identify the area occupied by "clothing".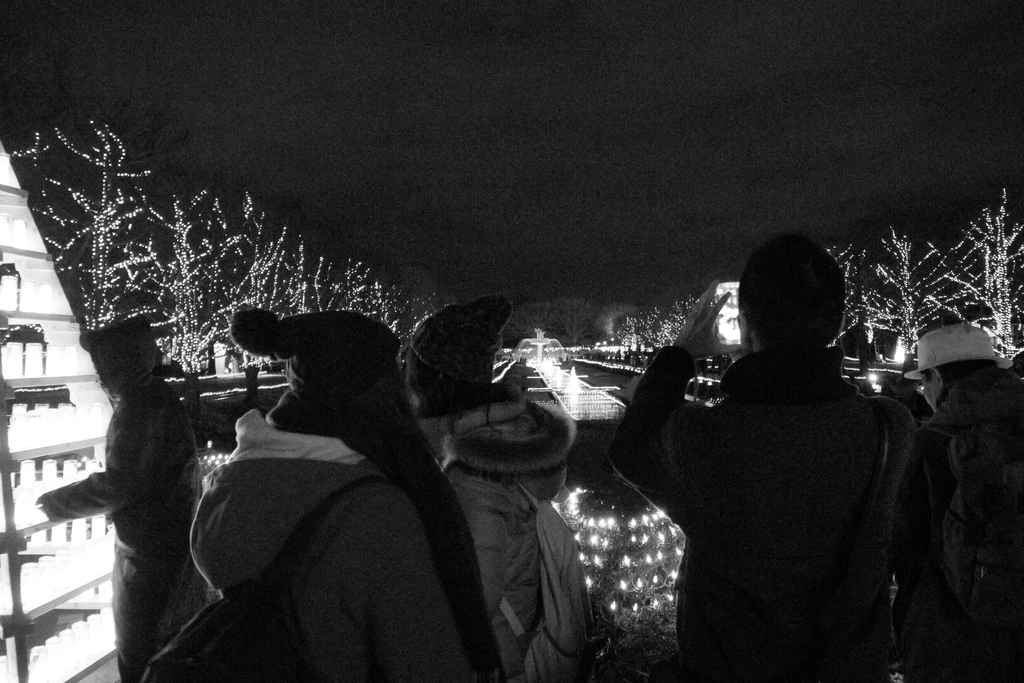
Area: 61, 386, 178, 679.
